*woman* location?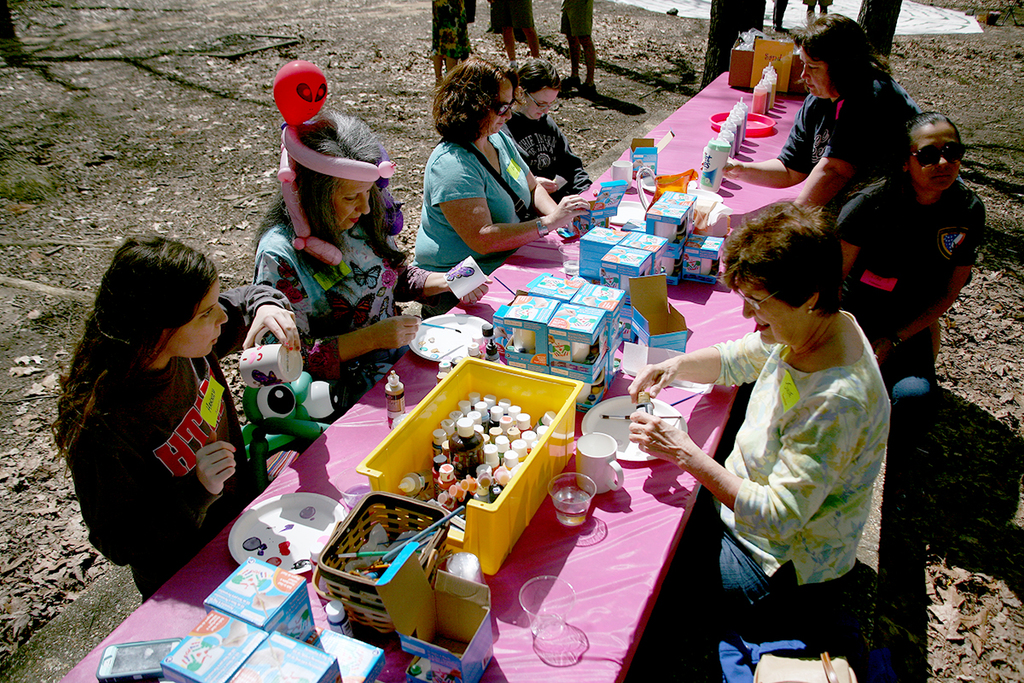
[x1=42, y1=207, x2=276, y2=586]
